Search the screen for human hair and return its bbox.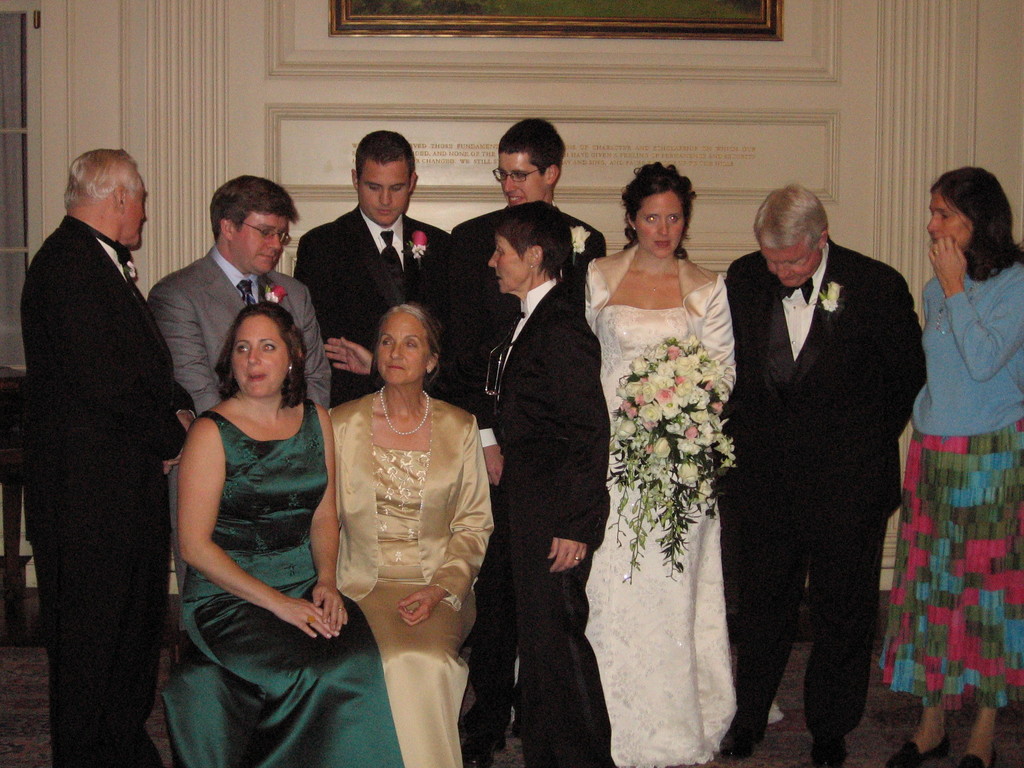
Found: [752,179,831,247].
